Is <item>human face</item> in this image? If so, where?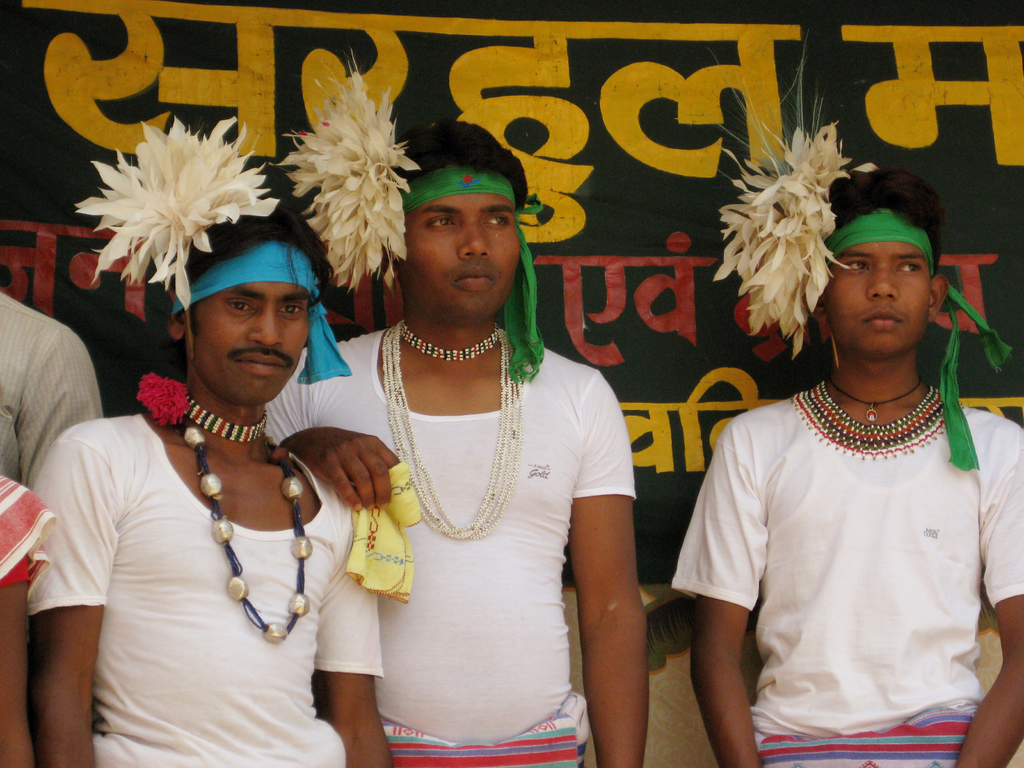
Yes, at locate(398, 196, 516, 327).
